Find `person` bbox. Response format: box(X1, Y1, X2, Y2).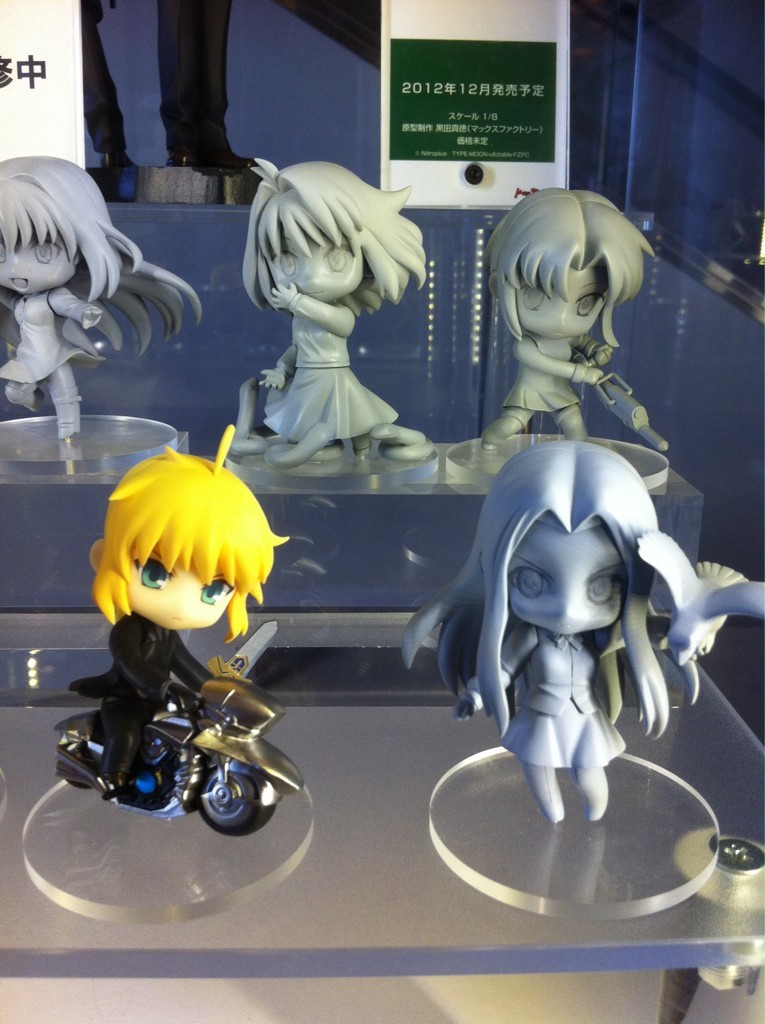
box(422, 424, 710, 858).
